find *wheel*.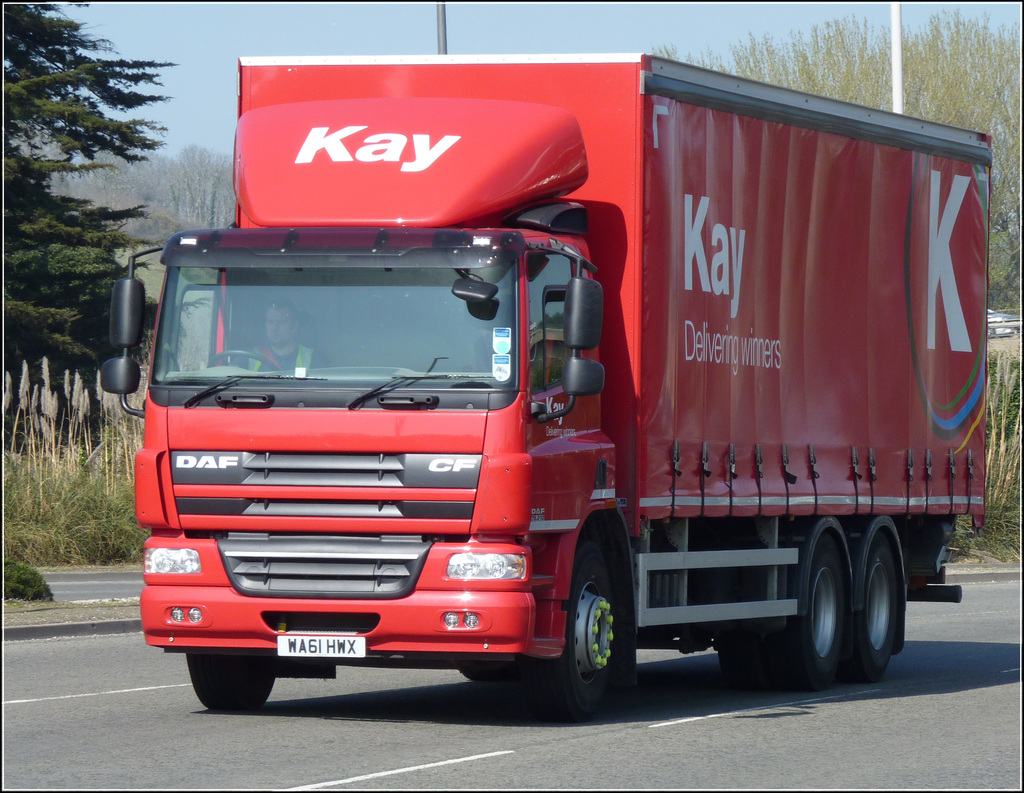
crop(527, 527, 621, 730).
